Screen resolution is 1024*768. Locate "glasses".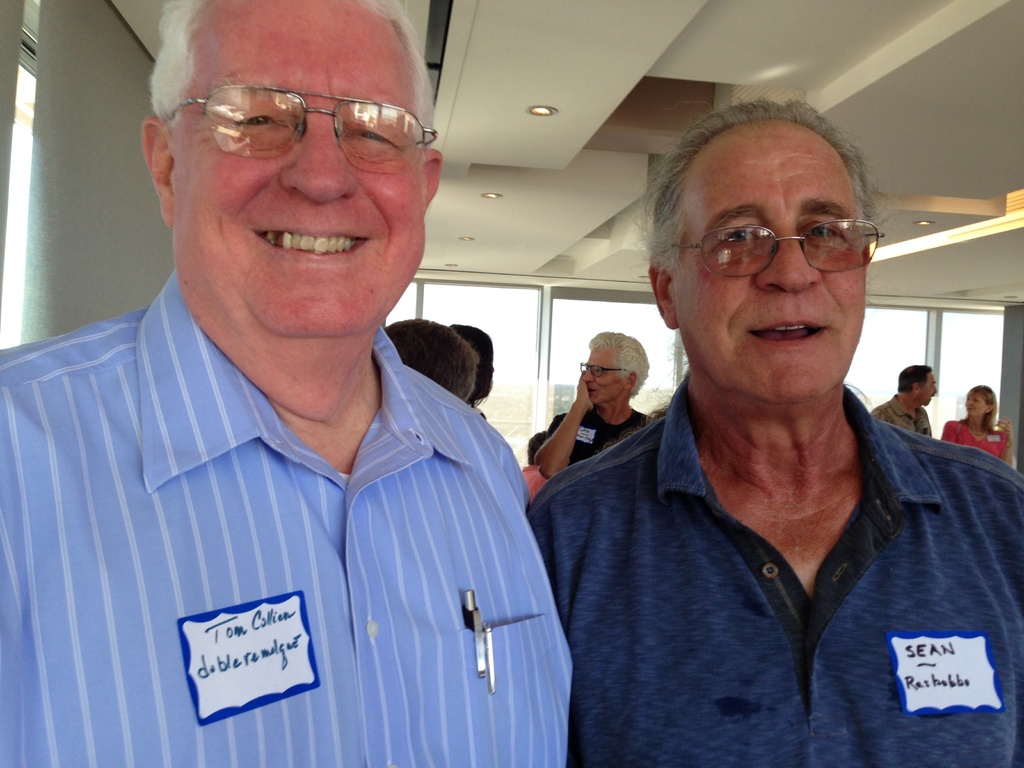
bbox=[580, 361, 630, 378].
